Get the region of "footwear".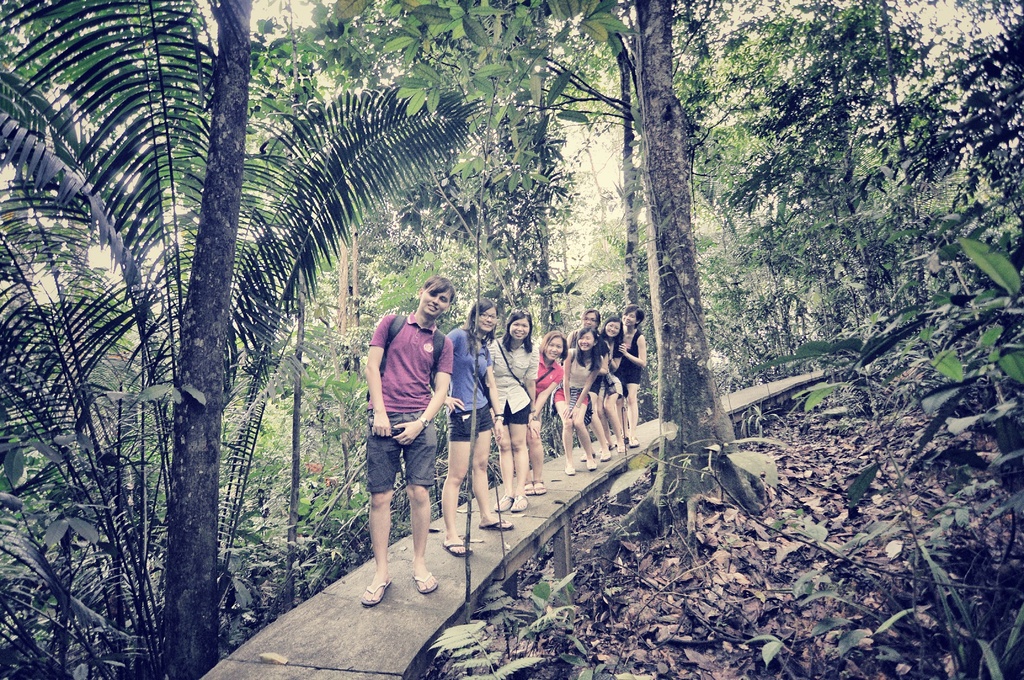
600, 448, 612, 460.
